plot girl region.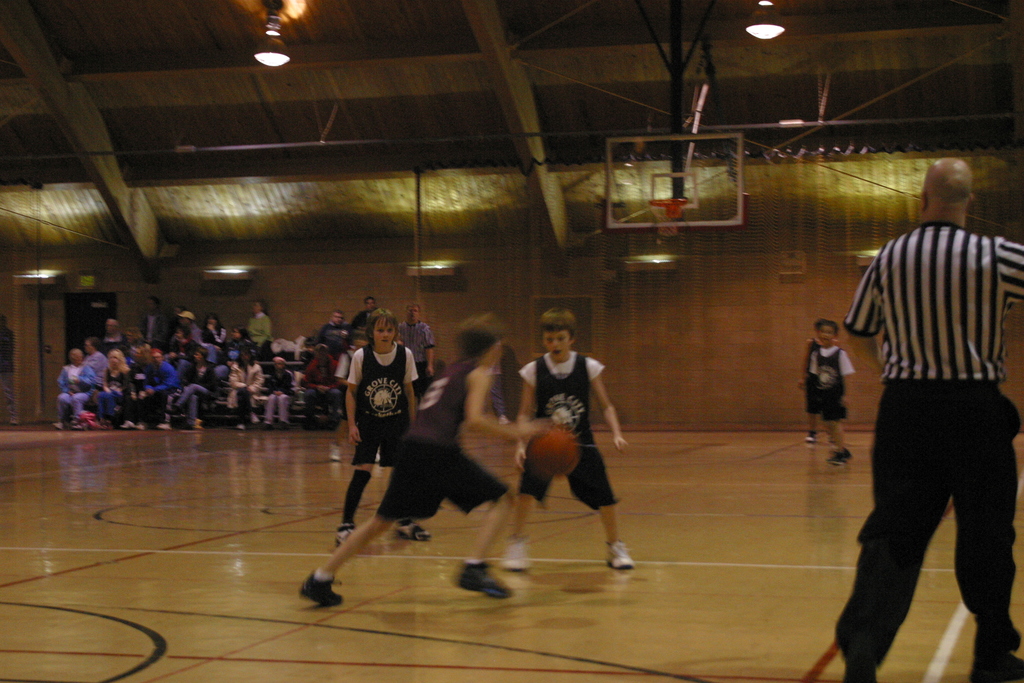
Plotted at select_region(92, 352, 132, 428).
